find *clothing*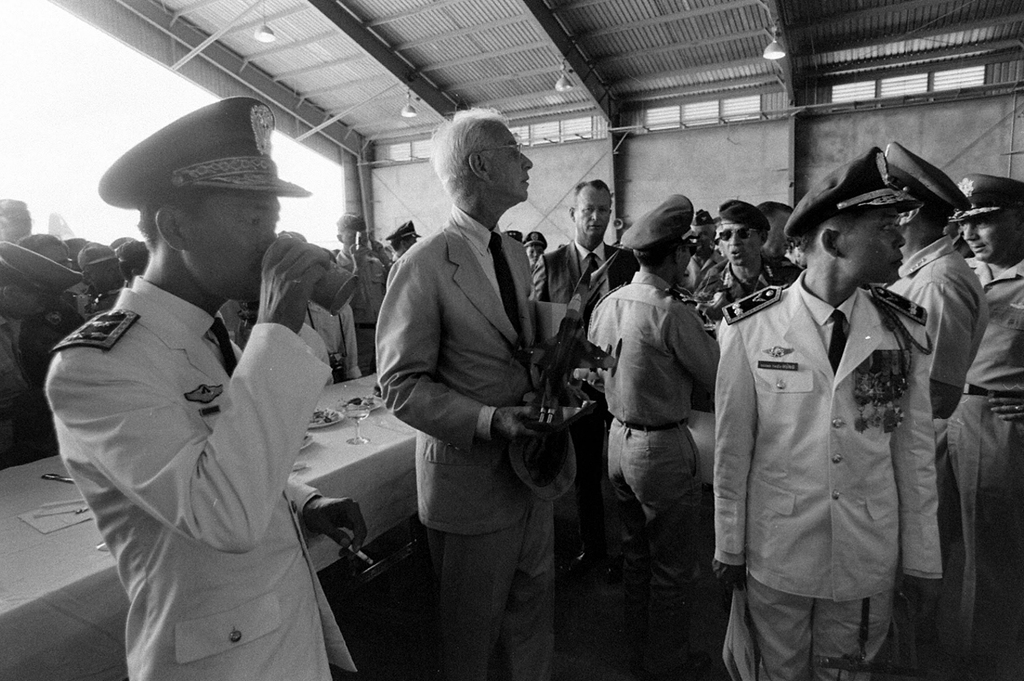
[881, 233, 990, 680]
